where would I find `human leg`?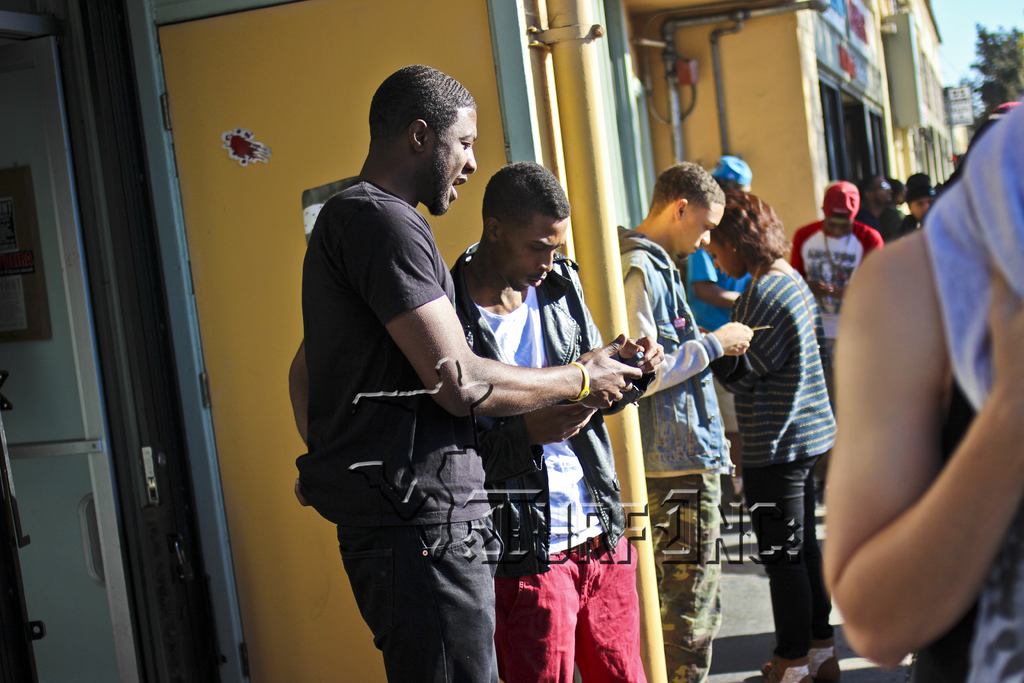
At <region>335, 527, 499, 678</region>.
